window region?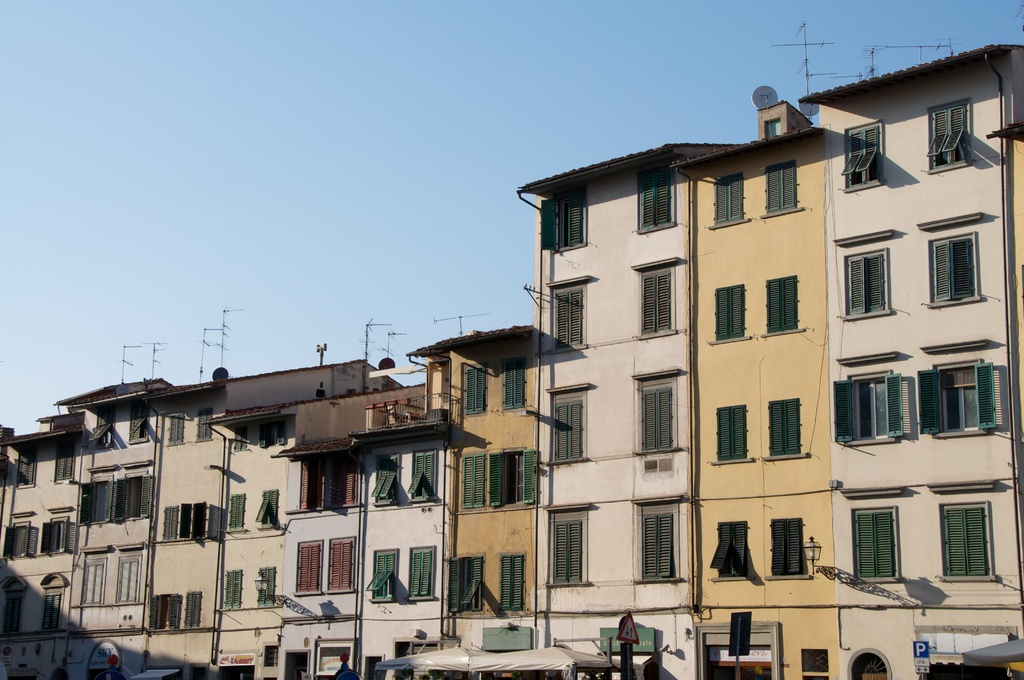
box(556, 523, 582, 583)
